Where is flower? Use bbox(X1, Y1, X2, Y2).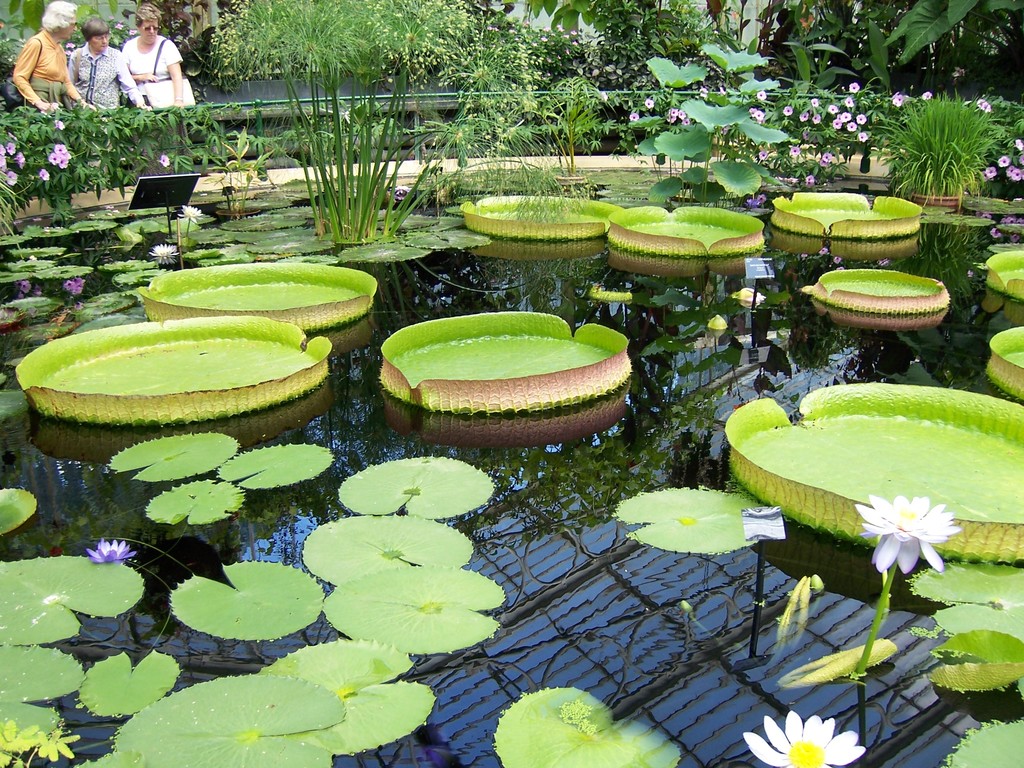
bbox(541, 37, 548, 42).
